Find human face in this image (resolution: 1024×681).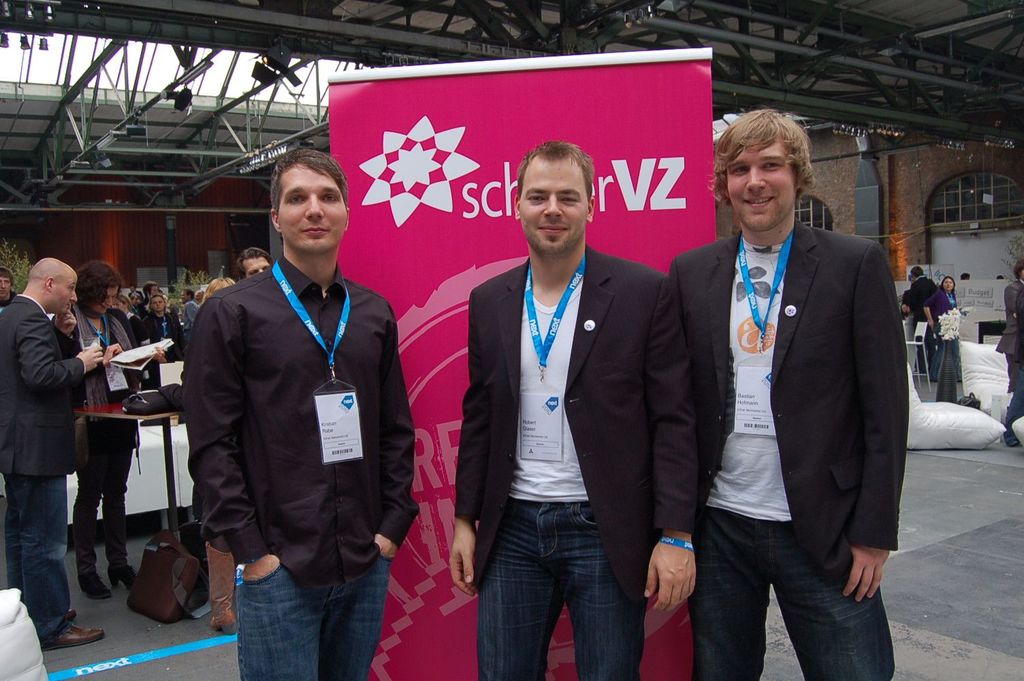
724, 140, 797, 229.
